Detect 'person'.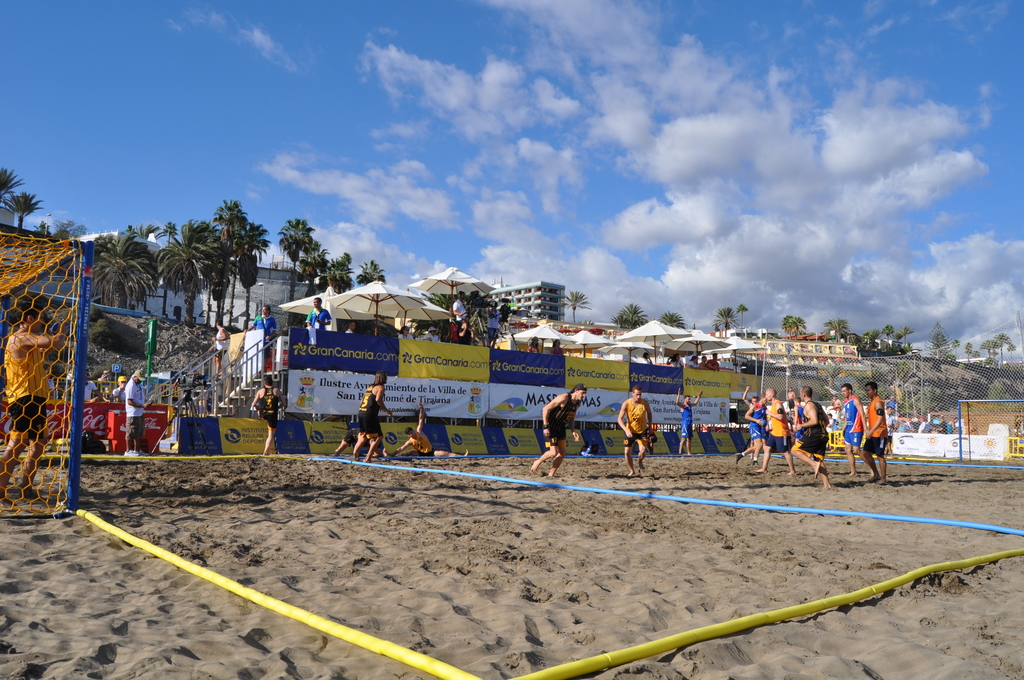
Detected at [250, 301, 279, 365].
